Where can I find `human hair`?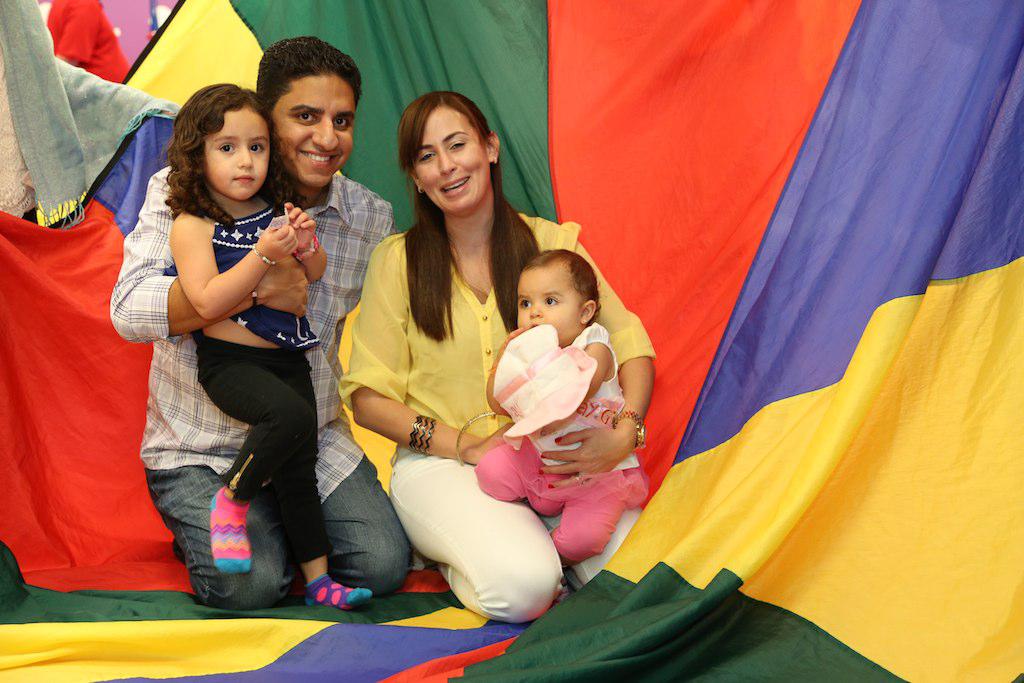
You can find it at left=396, top=88, right=543, bottom=341.
